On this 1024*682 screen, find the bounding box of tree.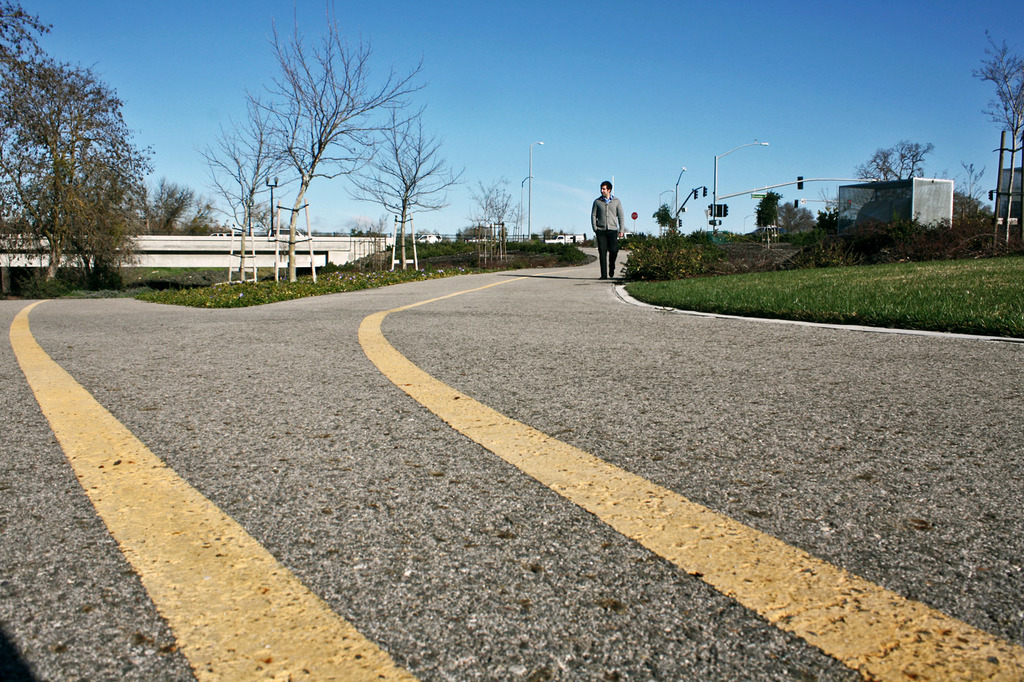
Bounding box: x1=861 y1=141 x2=928 y2=176.
